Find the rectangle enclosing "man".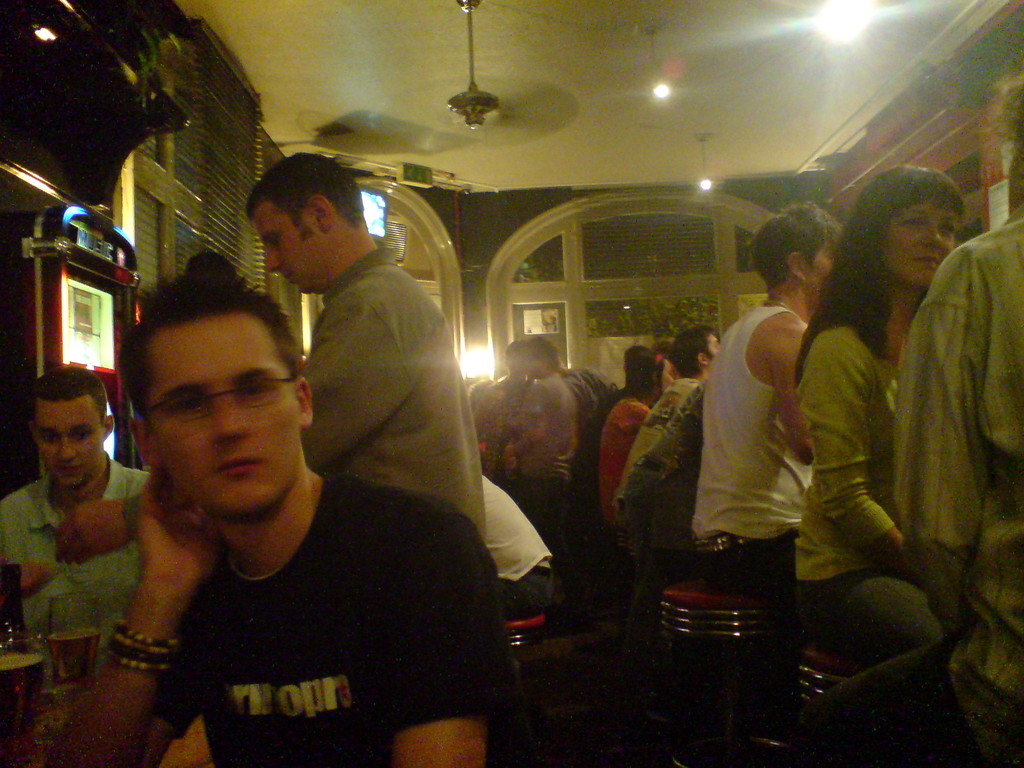
rect(509, 338, 578, 544).
